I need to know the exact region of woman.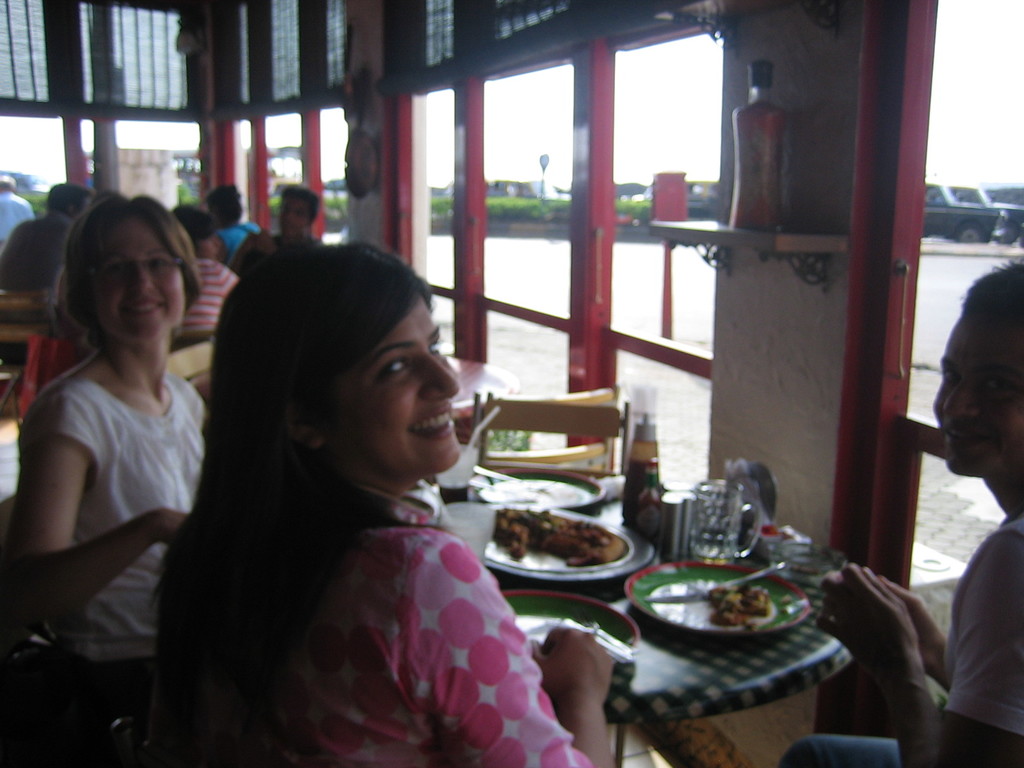
Region: [151, 240, 616, 767].
